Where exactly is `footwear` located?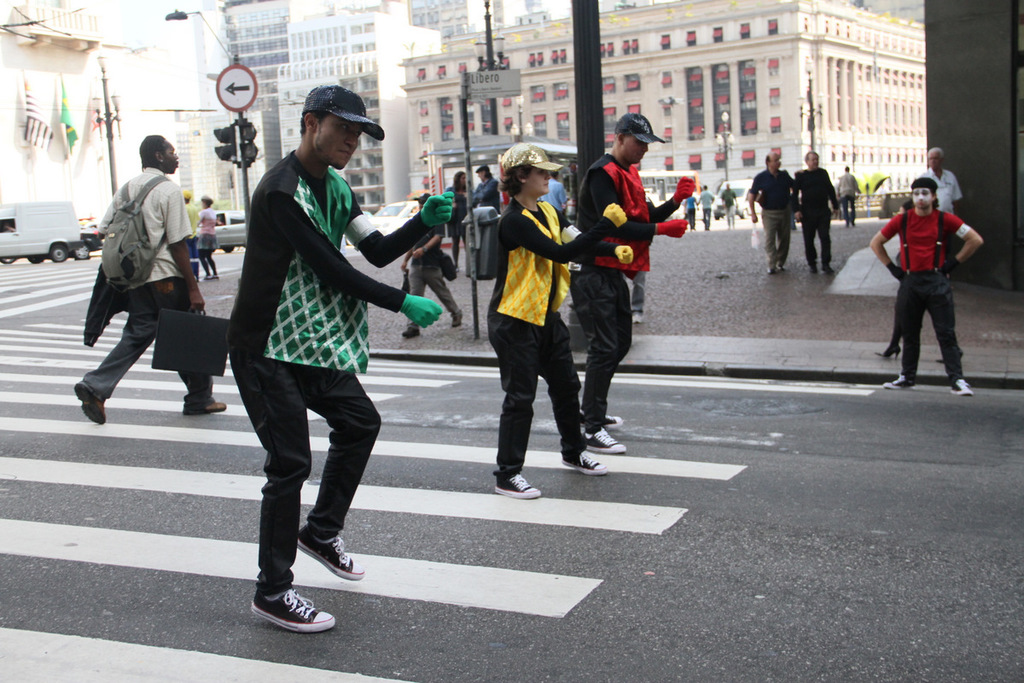
Its bounding box is pyautogui.locateOnScreen(552, 440, 616, 475).
